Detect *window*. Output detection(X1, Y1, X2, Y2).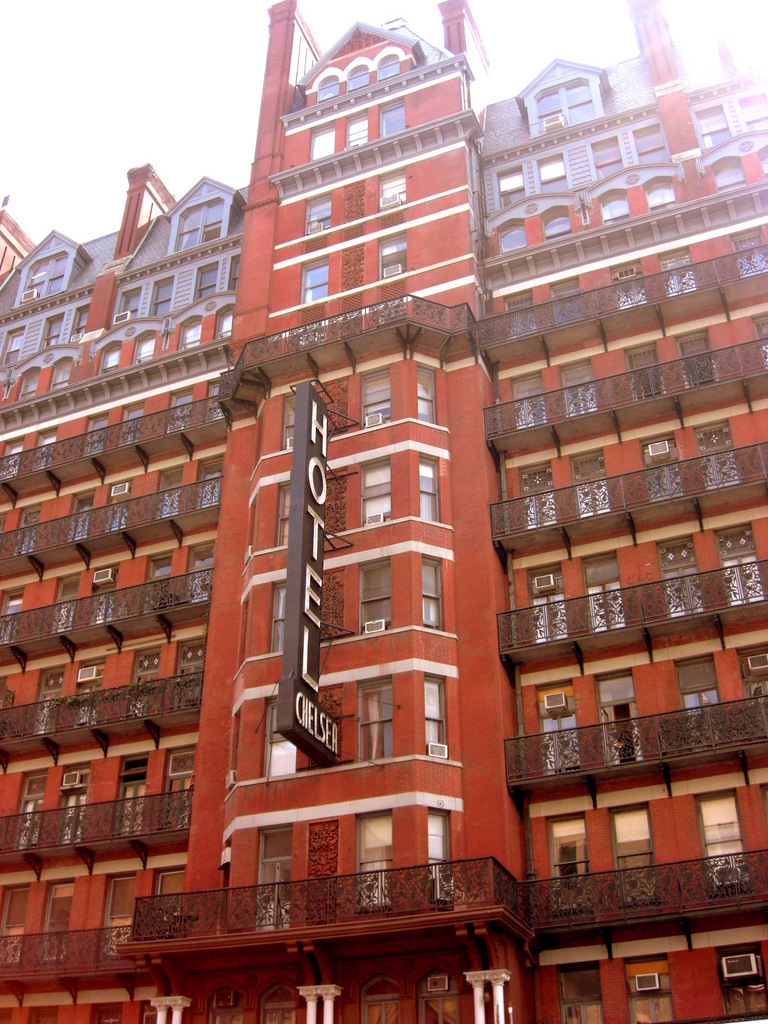
detection(691, 418, 740, 493).
